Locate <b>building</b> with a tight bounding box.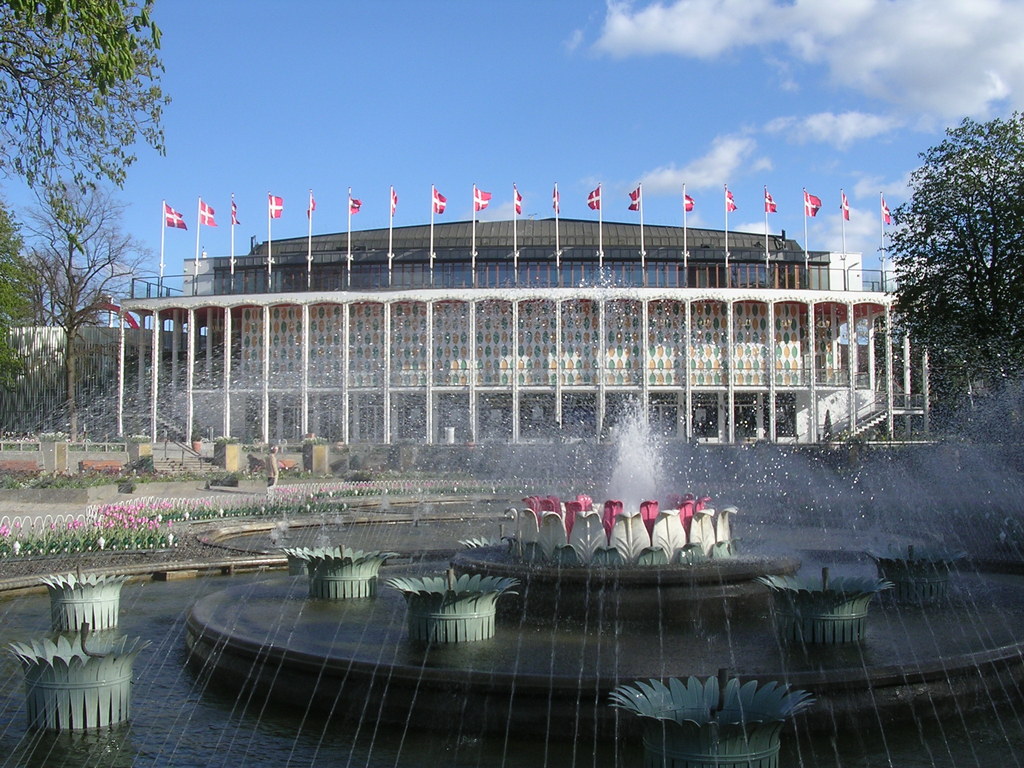
BBox(0, 319, 211, 385).
